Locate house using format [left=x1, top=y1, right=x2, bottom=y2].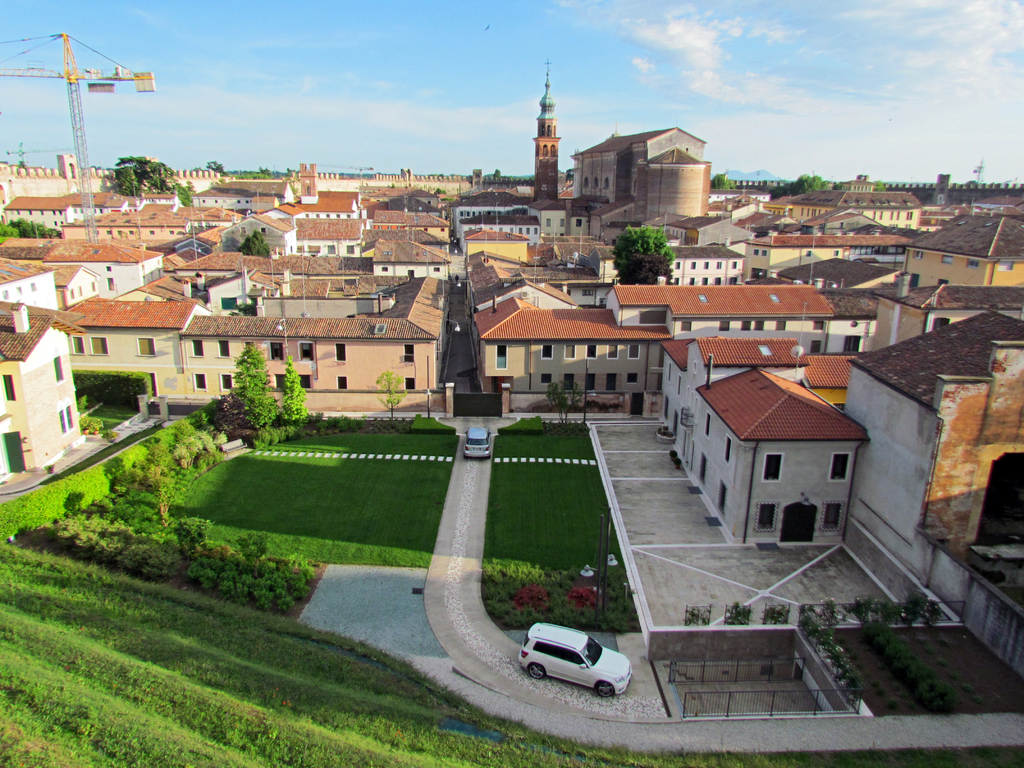
[left=68, top=292, right=196, bottom=375].
